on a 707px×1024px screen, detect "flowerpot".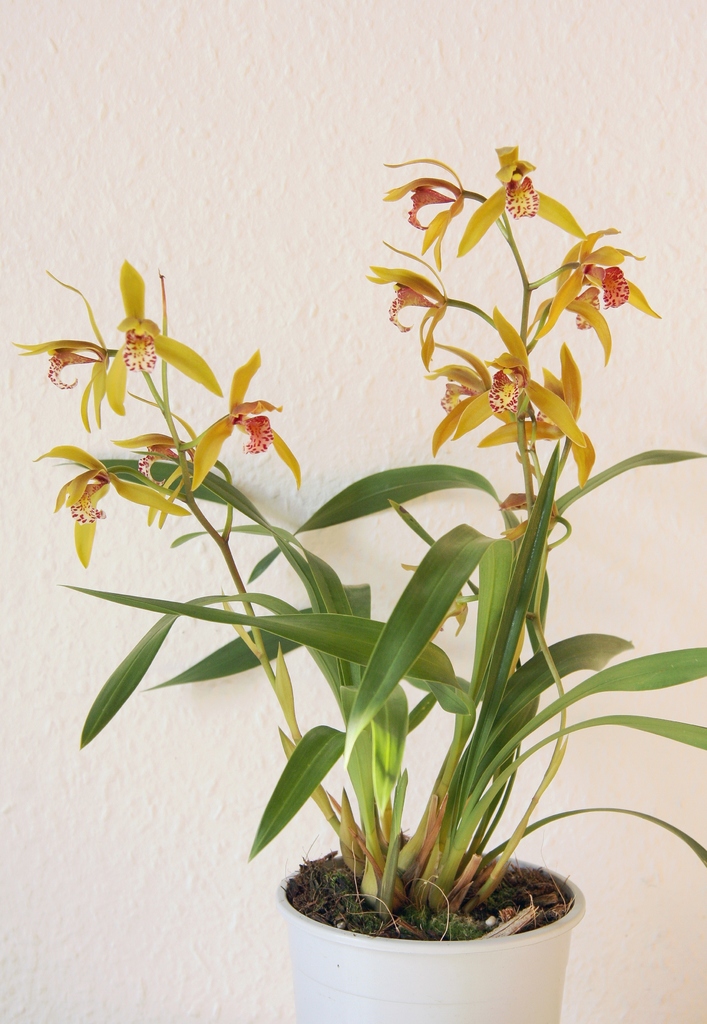
(x1=304, y1=838, x2=577, y2=1008).
